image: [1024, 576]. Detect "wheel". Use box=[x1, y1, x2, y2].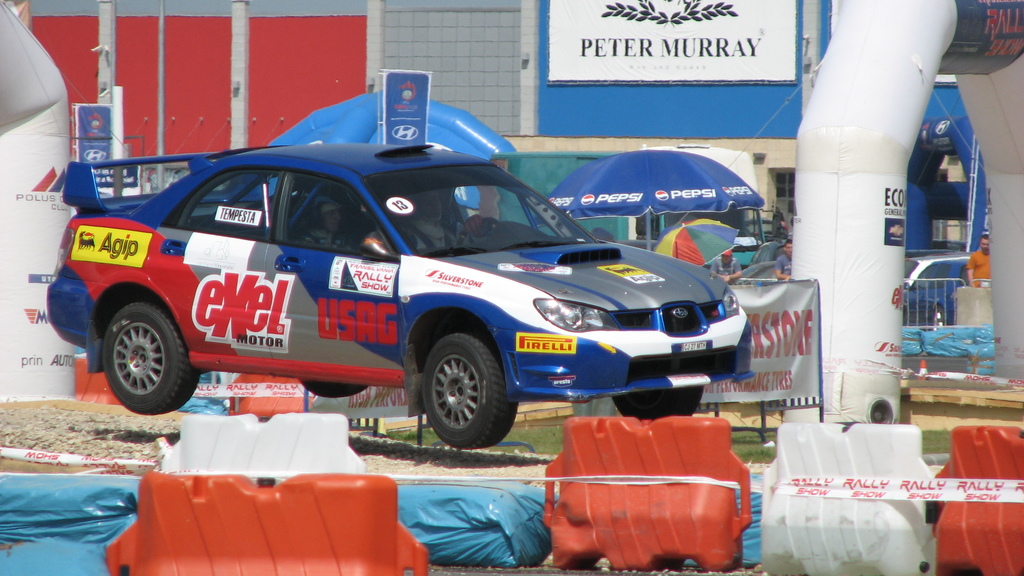
box=[99, 303, 198, 412].
